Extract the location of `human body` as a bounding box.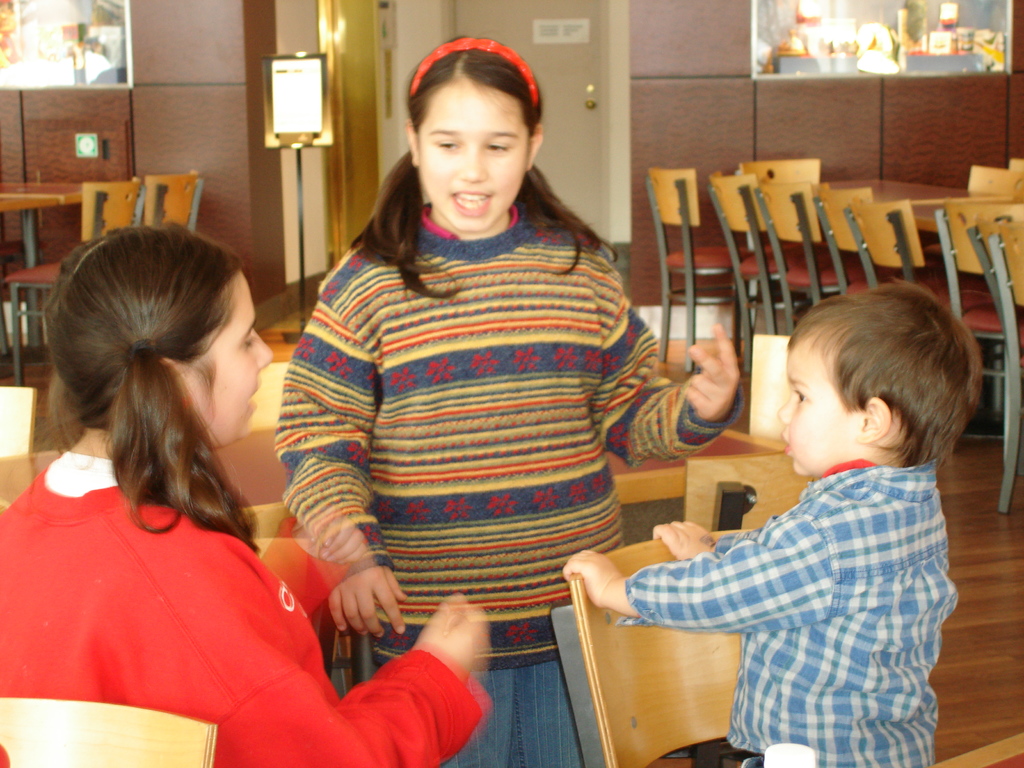
<region>276, 47, 706, 736</region>.
